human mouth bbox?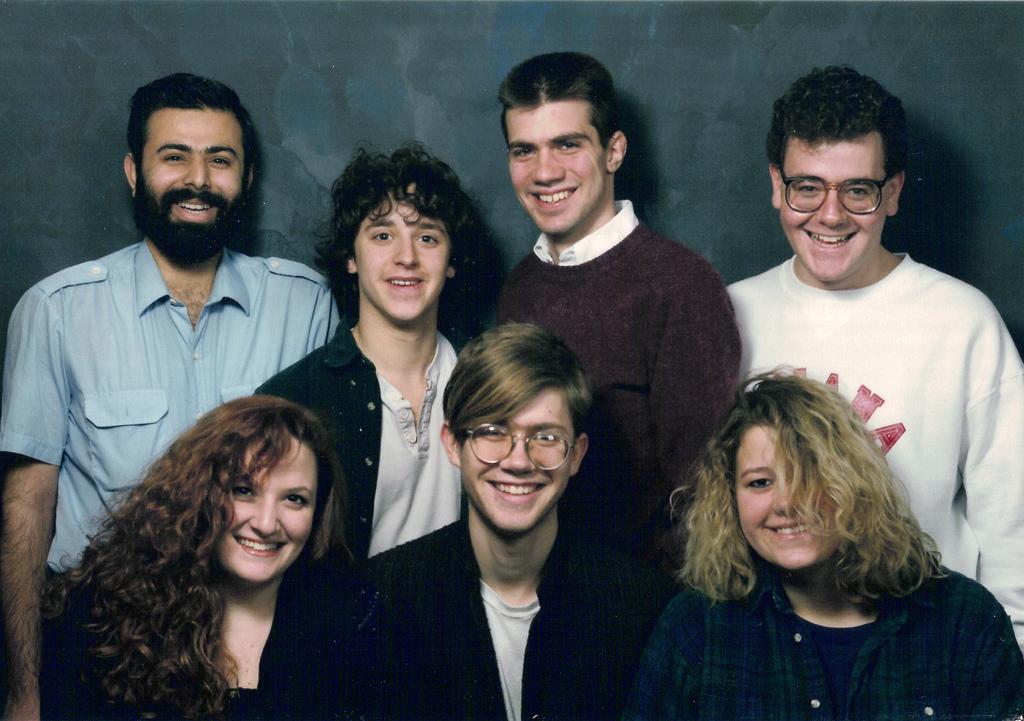
pyautogui.locateOnScreen(164, 197, 223, 214)
